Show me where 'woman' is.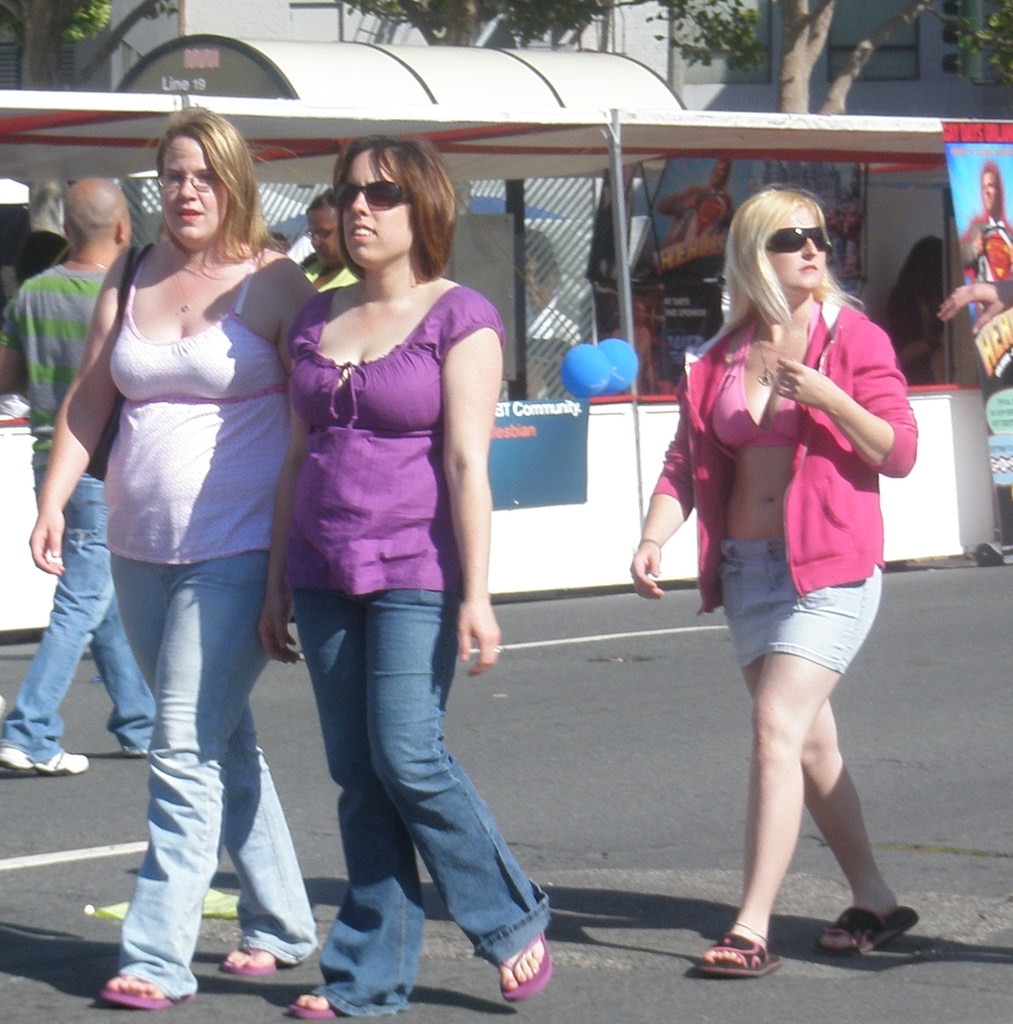
'woman' is at bbox(635, 189, 919, 968).
